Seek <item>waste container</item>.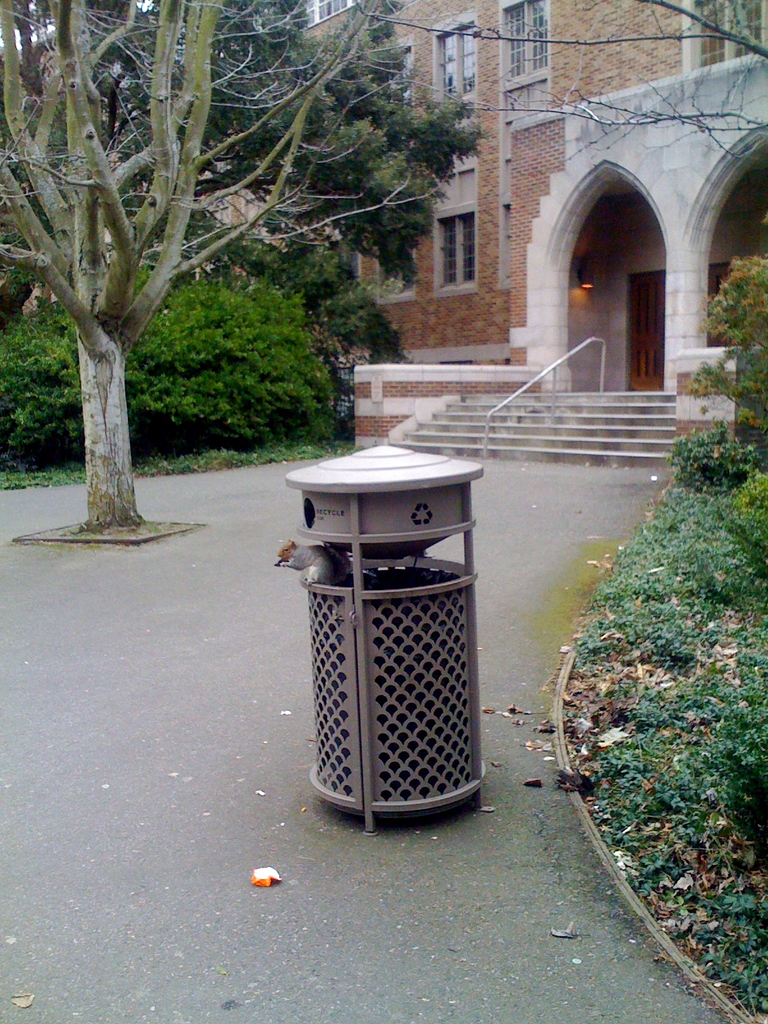
region(287, 444, 479, 840).
